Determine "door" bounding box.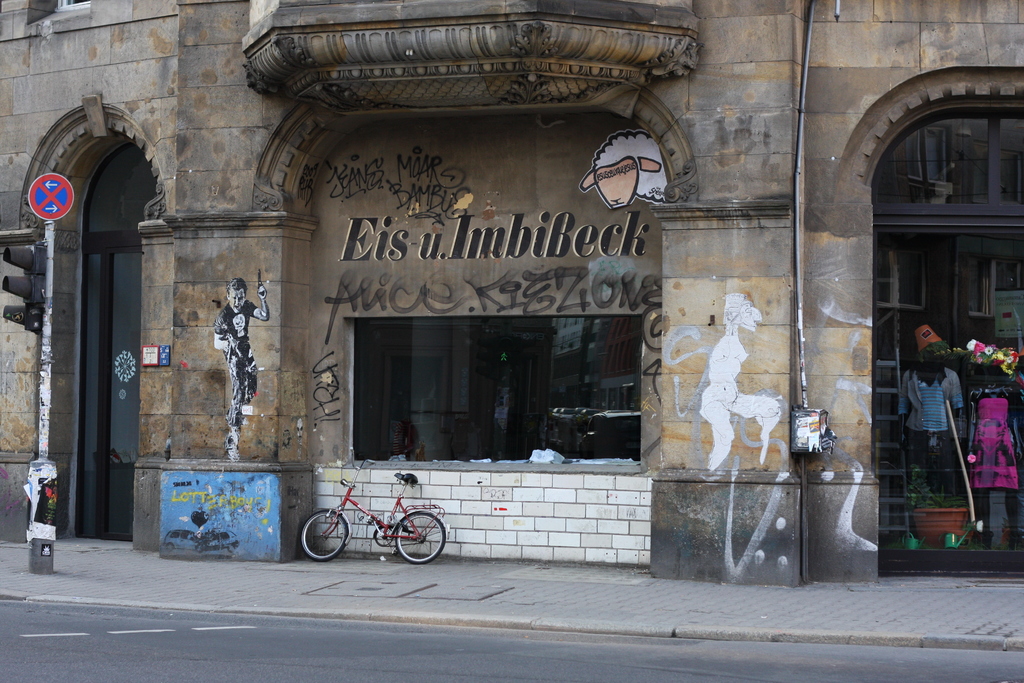
Determined: Rect(79, 145, 158, 539).
